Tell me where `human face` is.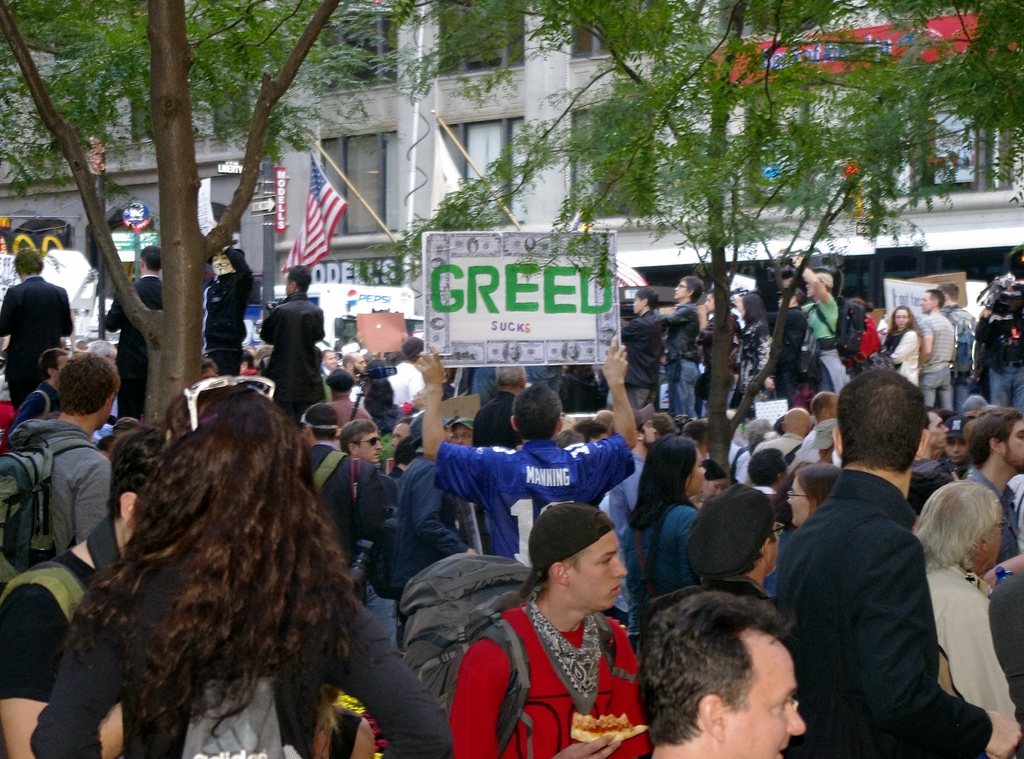
`human face` is at [453, 422, 472, 445].
